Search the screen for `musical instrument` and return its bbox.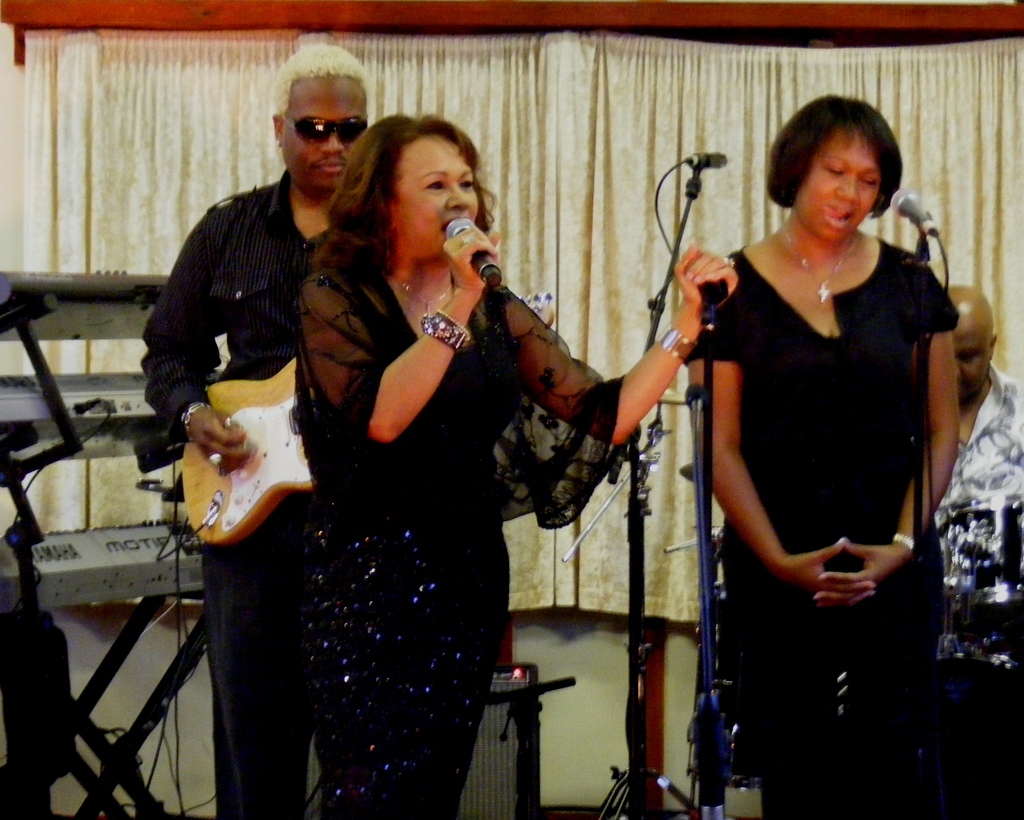
Found: region(182, 303, 554, 546).
